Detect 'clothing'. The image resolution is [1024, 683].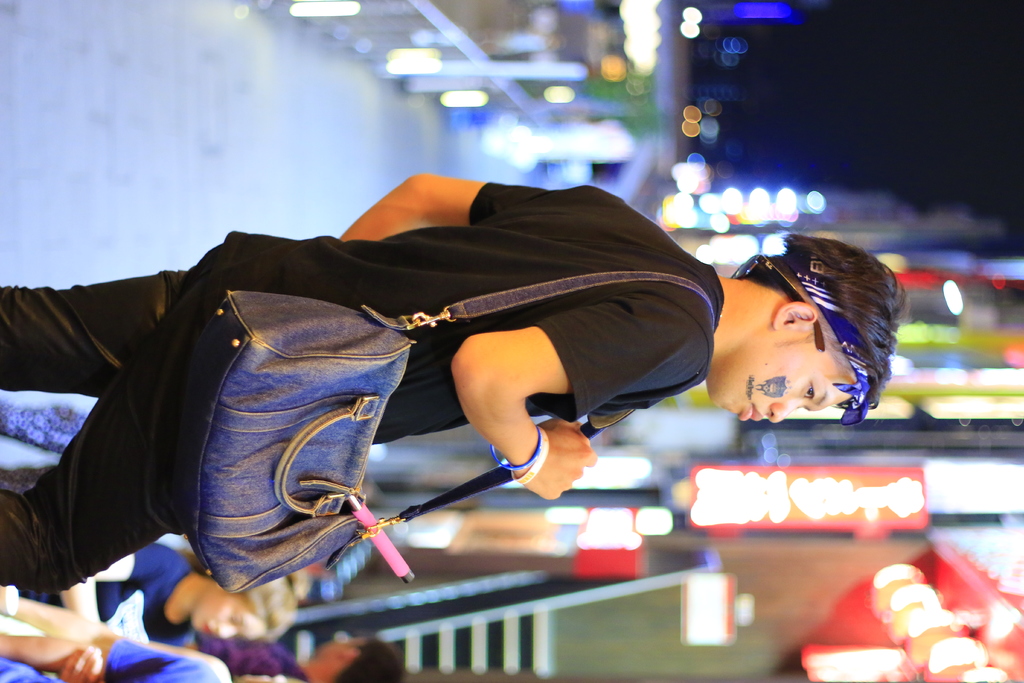
pyautogui.locateOnScreen(0, 632, 232, 682).
